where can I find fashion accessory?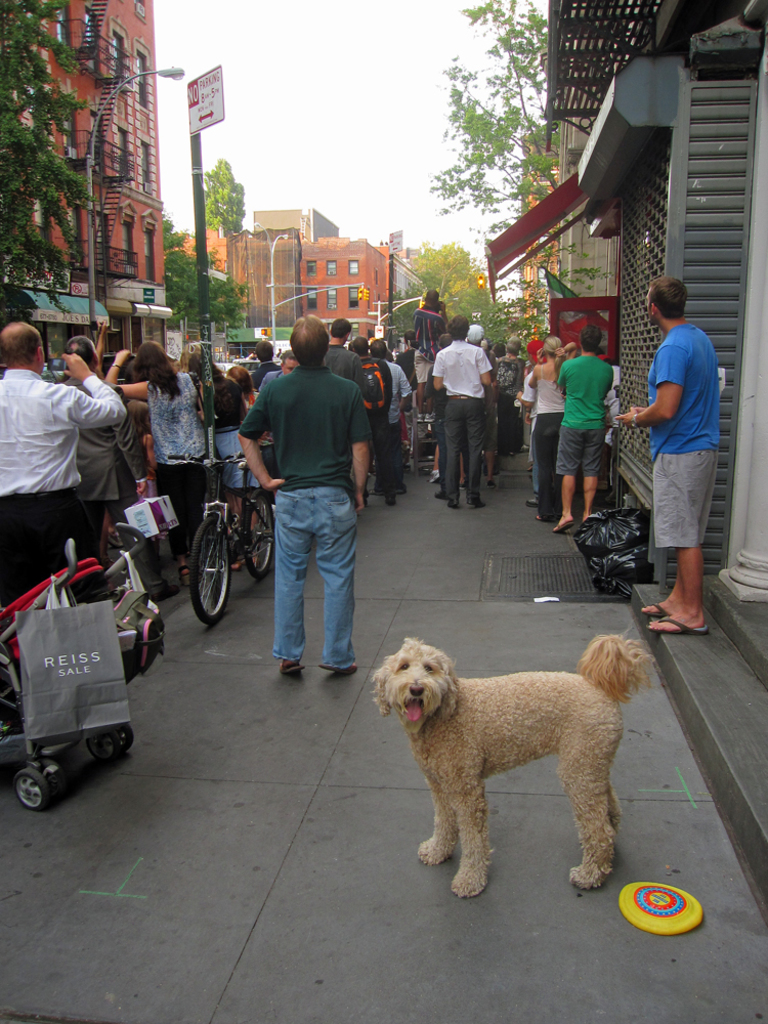
You can find it at [481,478,498,487].
